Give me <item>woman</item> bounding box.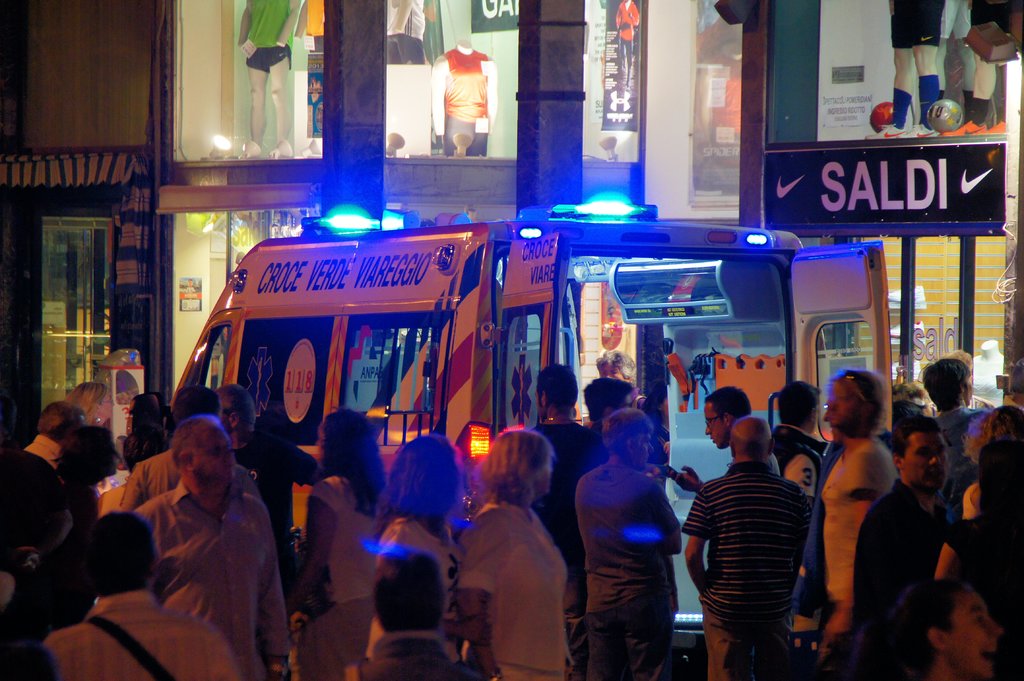
{"x1": 457, "y1": 418, "x2": 582, "y2": 675}.
